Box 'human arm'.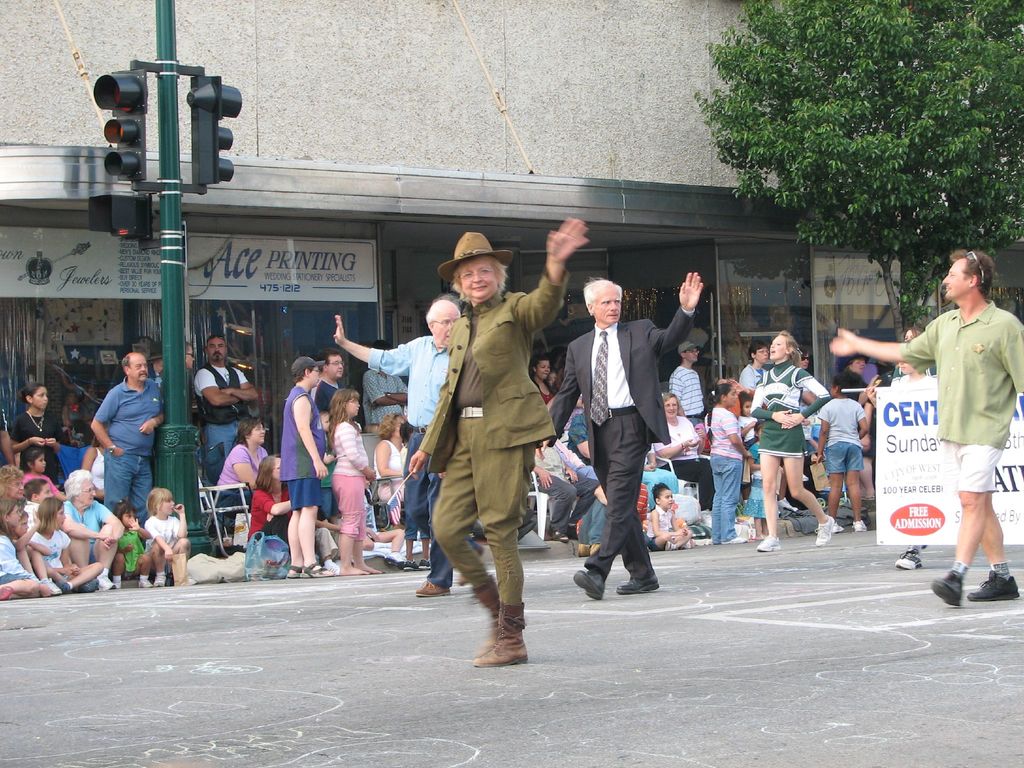
left=564, top=462, right=579, bottom=483.
